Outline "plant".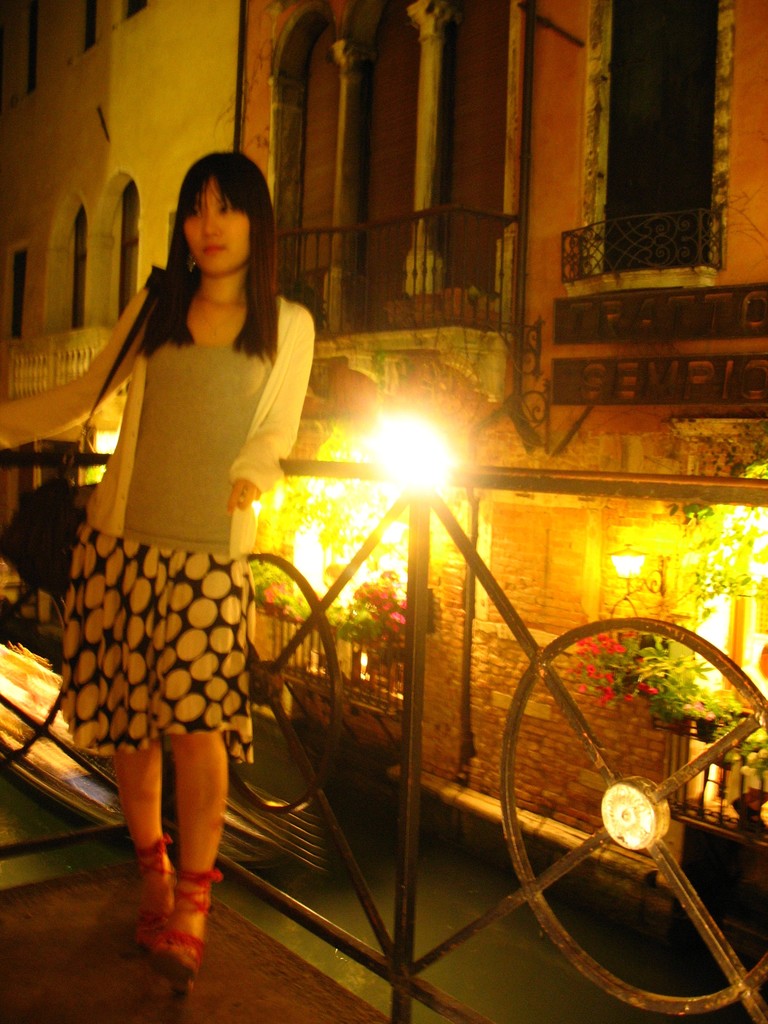
Outline: detection(637, 468, 767, 619).
